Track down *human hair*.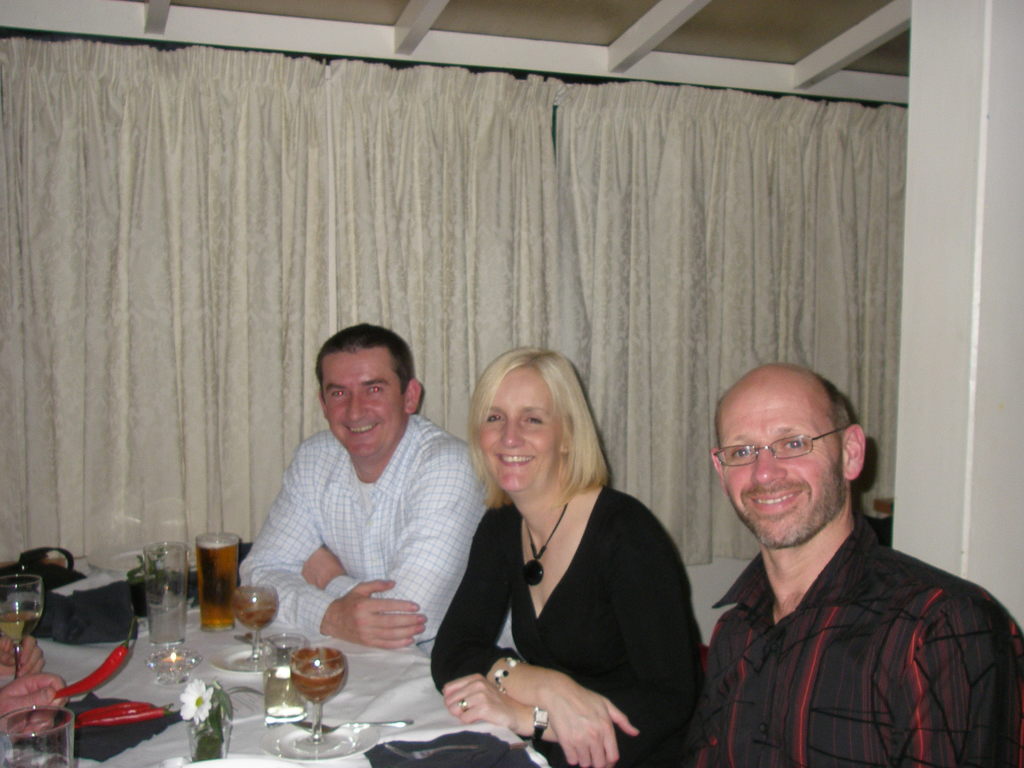
Tracked to <region>466, 348, 614, 504</region>.
